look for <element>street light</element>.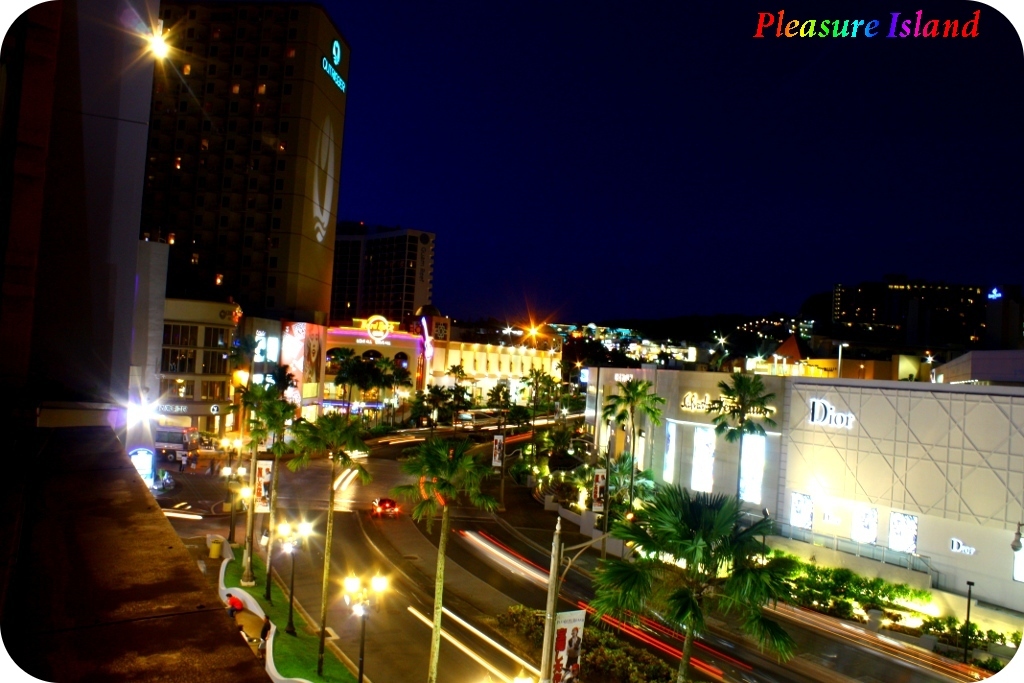
Found: (836,341,852,378).
